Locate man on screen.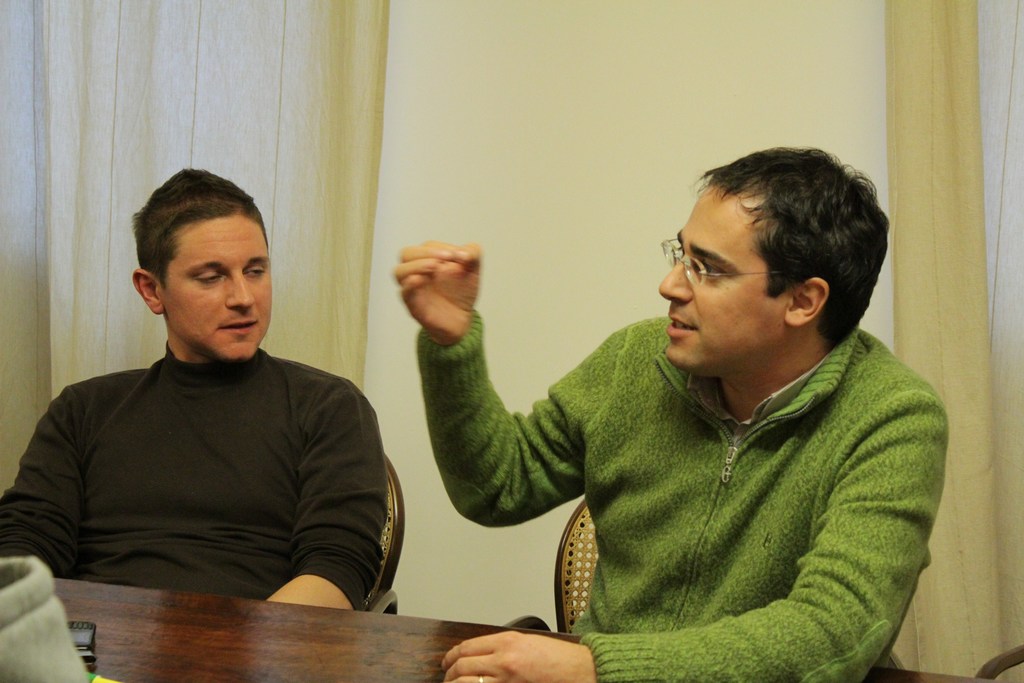
On screen at <bbox>388, 138, 950, 680</bbox>.
